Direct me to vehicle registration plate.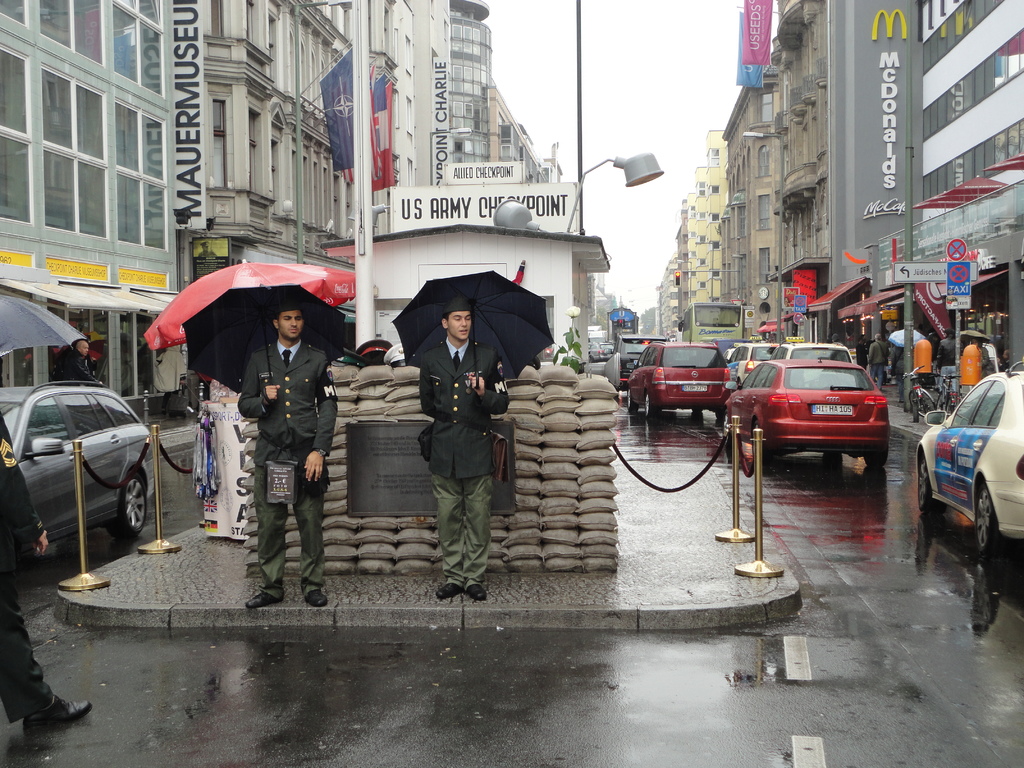
Direction: 680,385,707,391.
